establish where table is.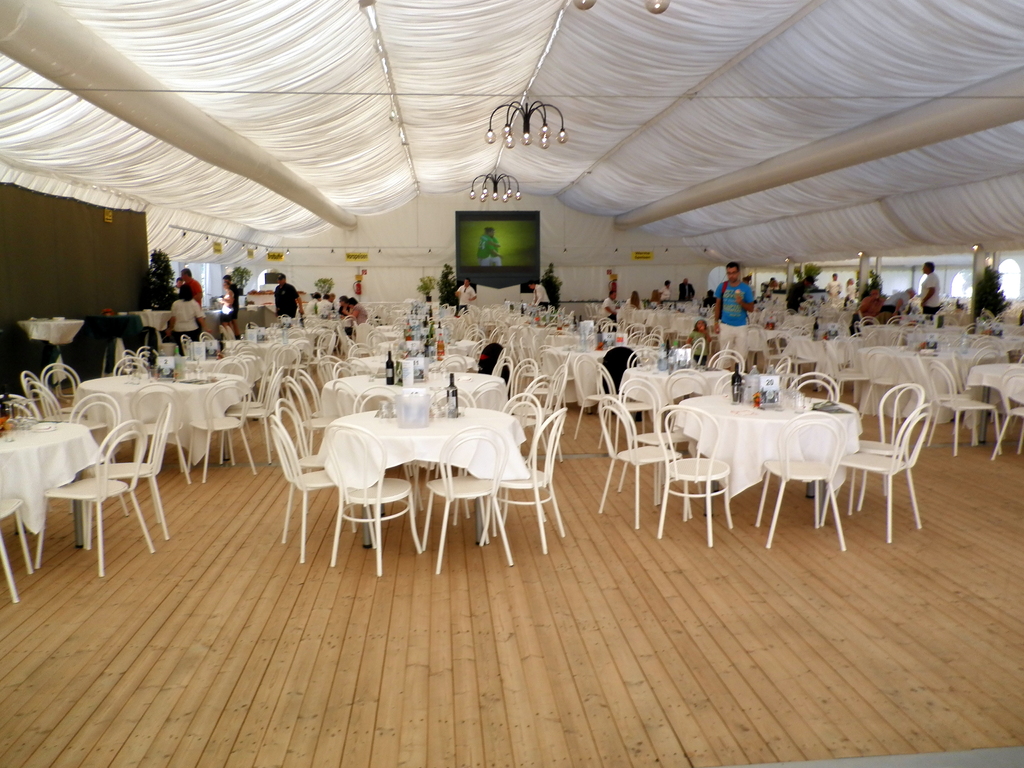
Established at (673,381,858,512).
